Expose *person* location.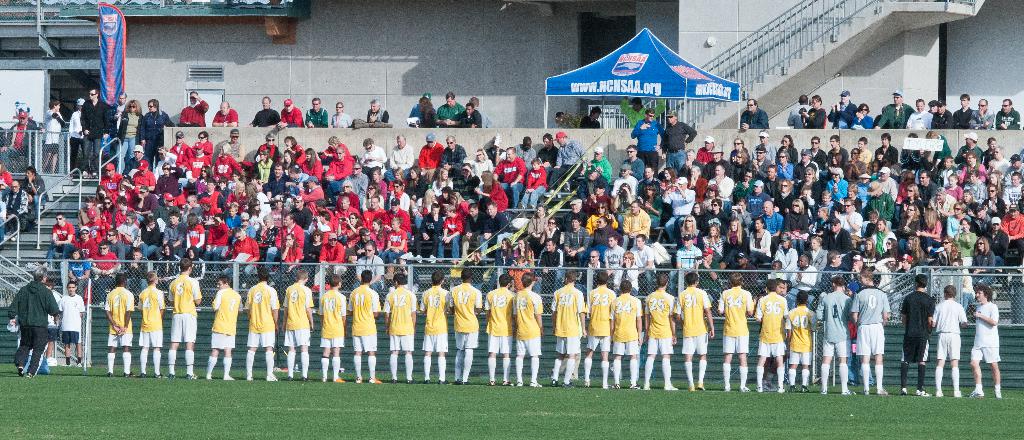
Exposed at [x1=8, y1=267, x2=61, y2=376].
